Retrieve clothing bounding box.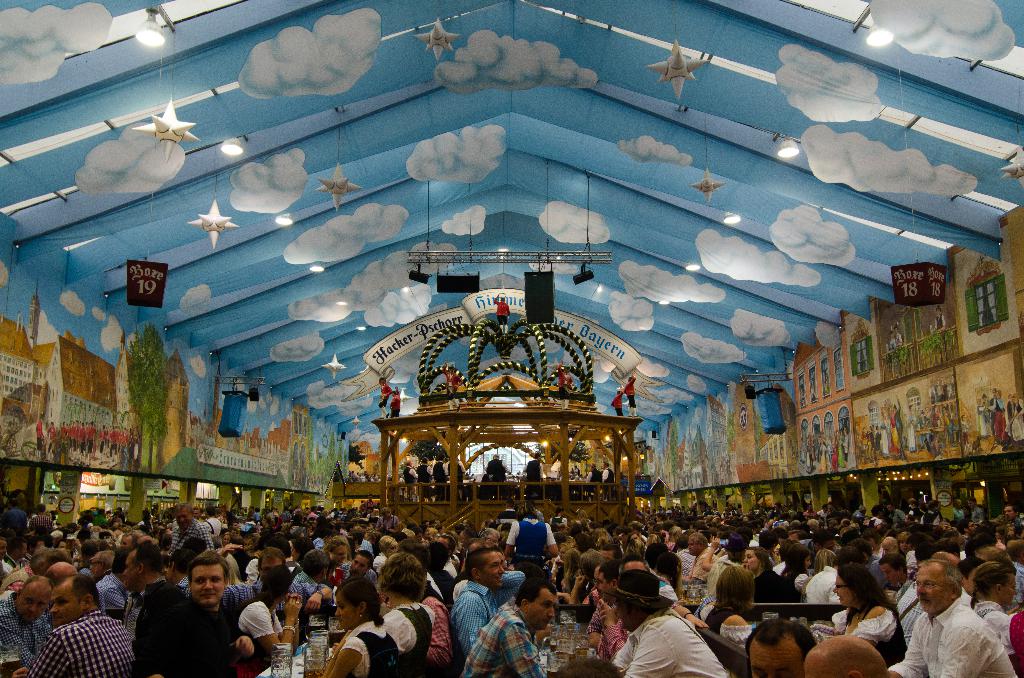
Bounding box: pyautogui.locateOnScreen(890, 581, 973, 637).
